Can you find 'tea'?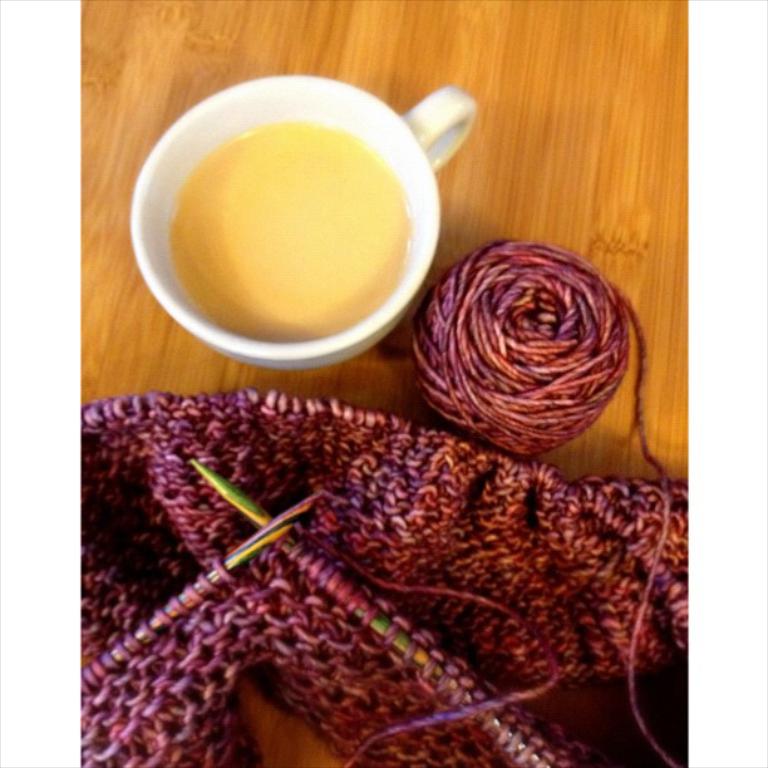
Yes, bounding box: bbox=[174, 127, 418, 343].
